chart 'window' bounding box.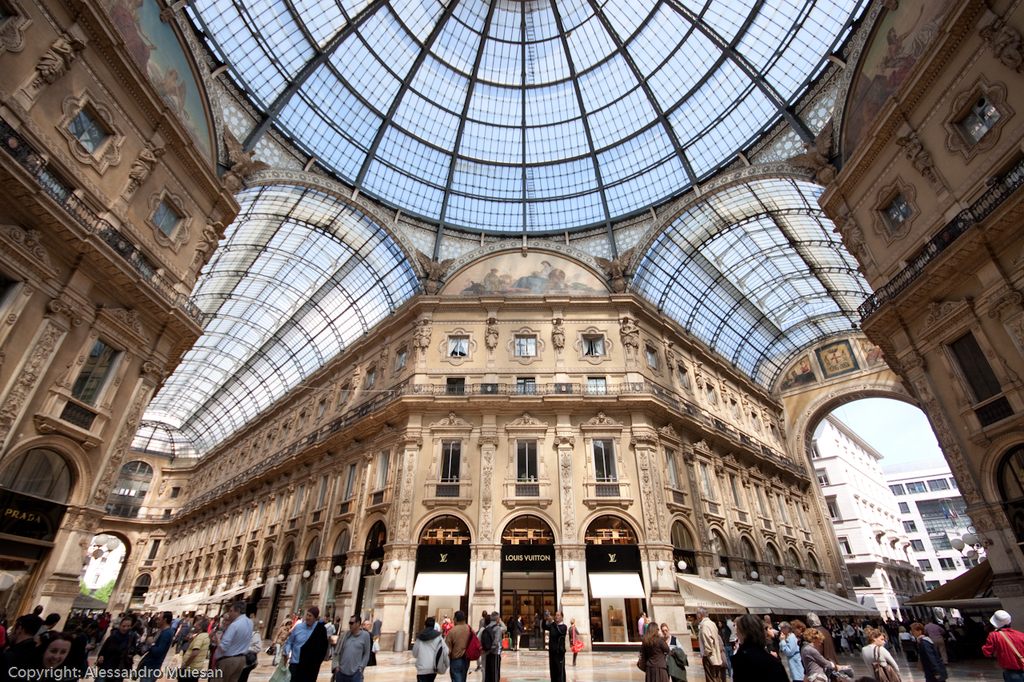
Charted: 707 385 716 405.
